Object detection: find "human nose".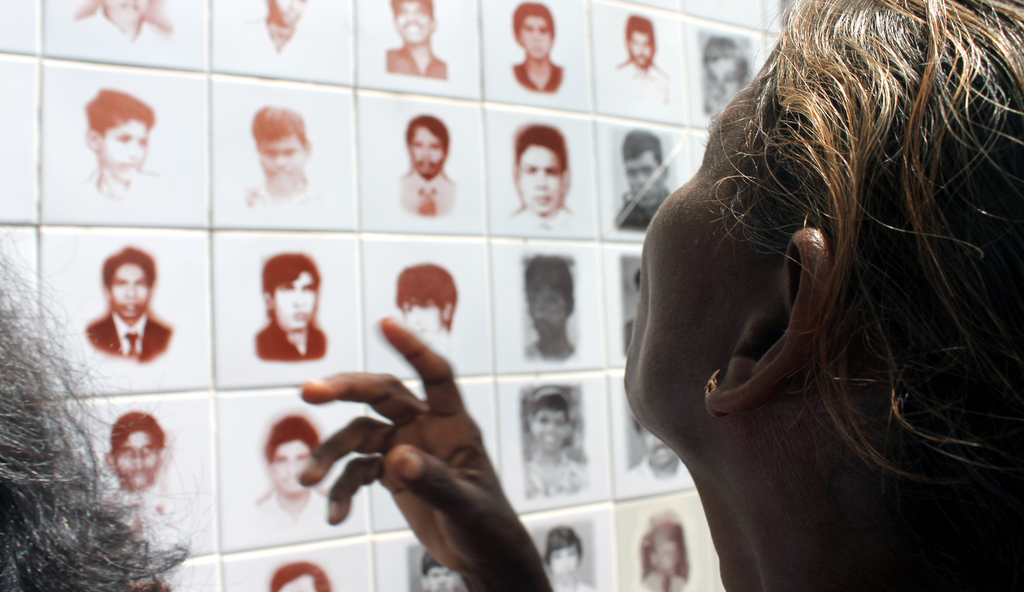
<region>545, 419, 551, 424</region>.
